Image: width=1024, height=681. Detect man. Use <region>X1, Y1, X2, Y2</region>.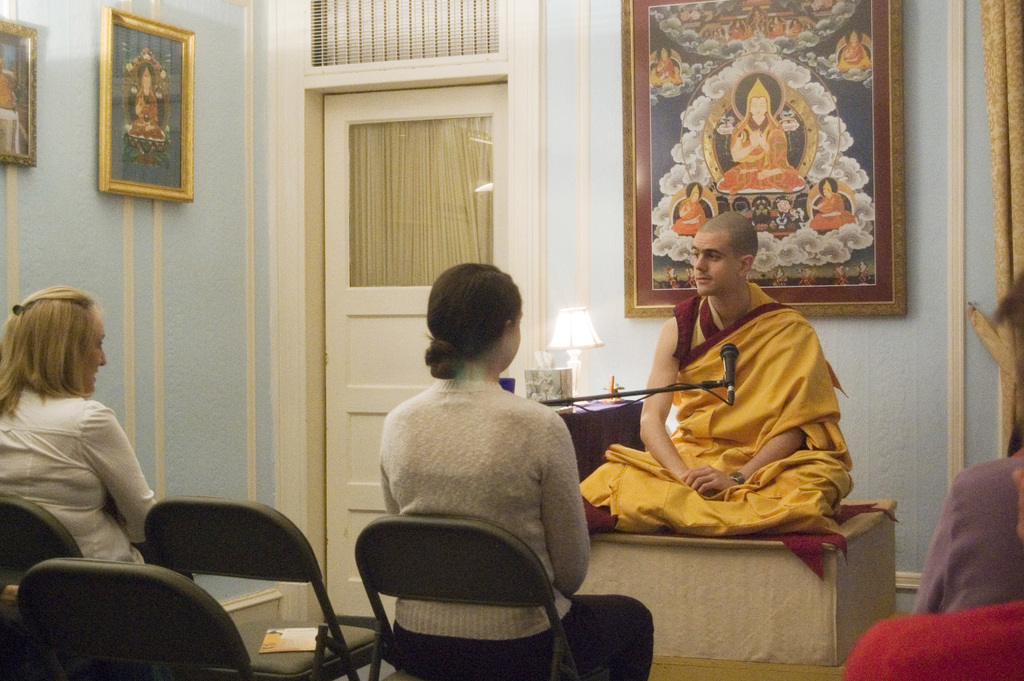
<region>577, 210, 856, 535</region>.
